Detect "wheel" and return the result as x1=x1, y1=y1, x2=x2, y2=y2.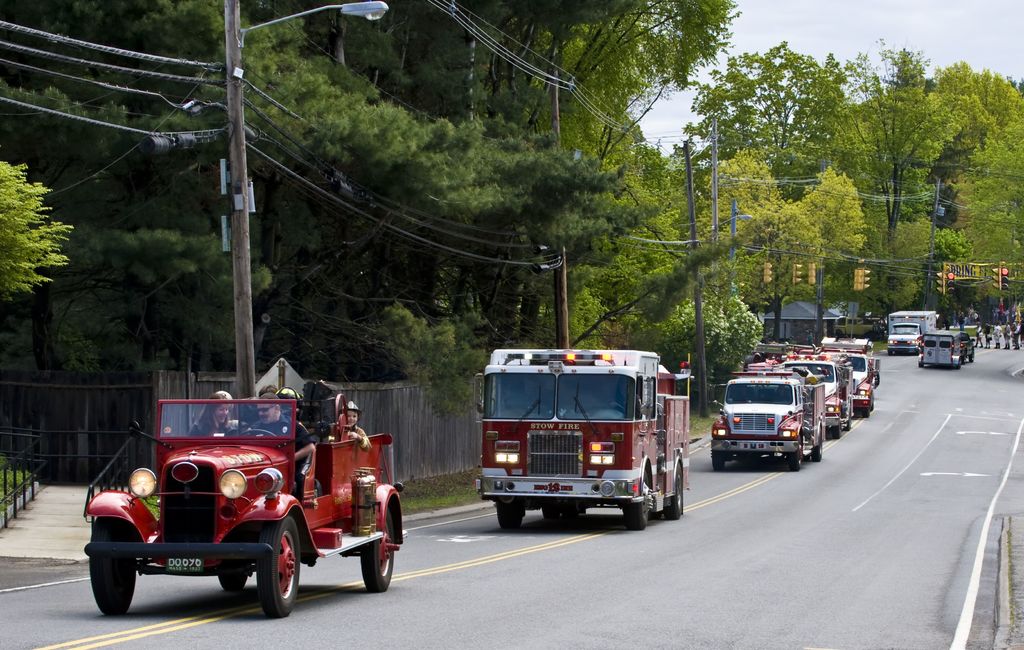
x1=541, y1=505, x2=557, y2=519.
